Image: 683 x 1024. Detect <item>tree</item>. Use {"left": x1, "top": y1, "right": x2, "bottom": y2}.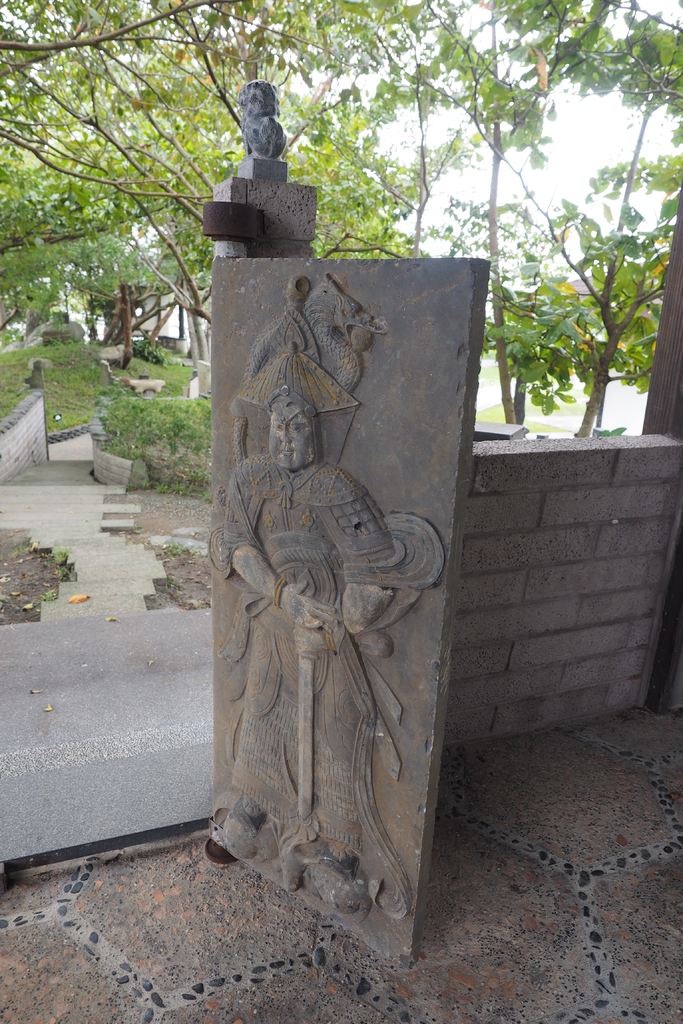
{"left": 412, "top": 58, "right": 653, "bottom": 462}.
